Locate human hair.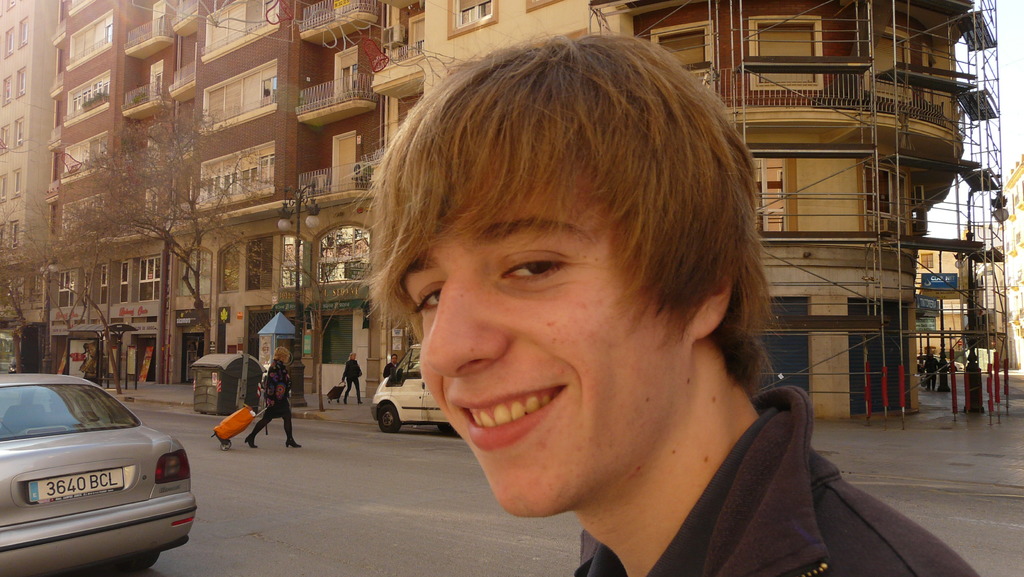
Bounding box: 390,352,398,358.
